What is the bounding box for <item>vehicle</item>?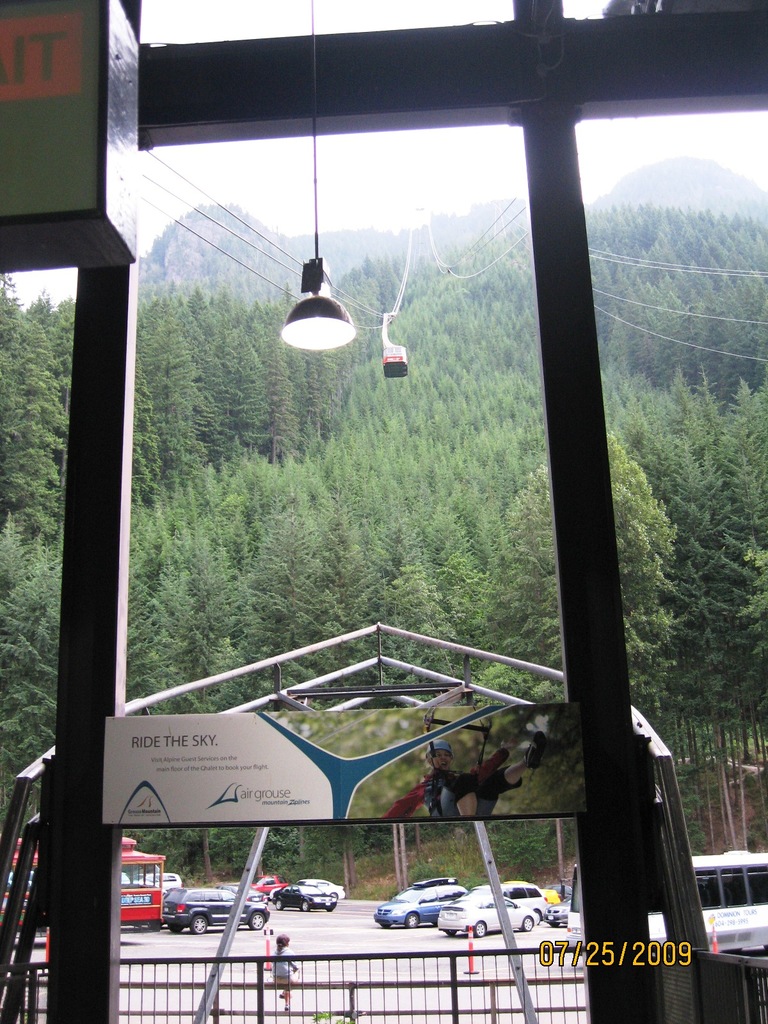
pyautogui.locateOnScreen(573, 851, 767, 960).
